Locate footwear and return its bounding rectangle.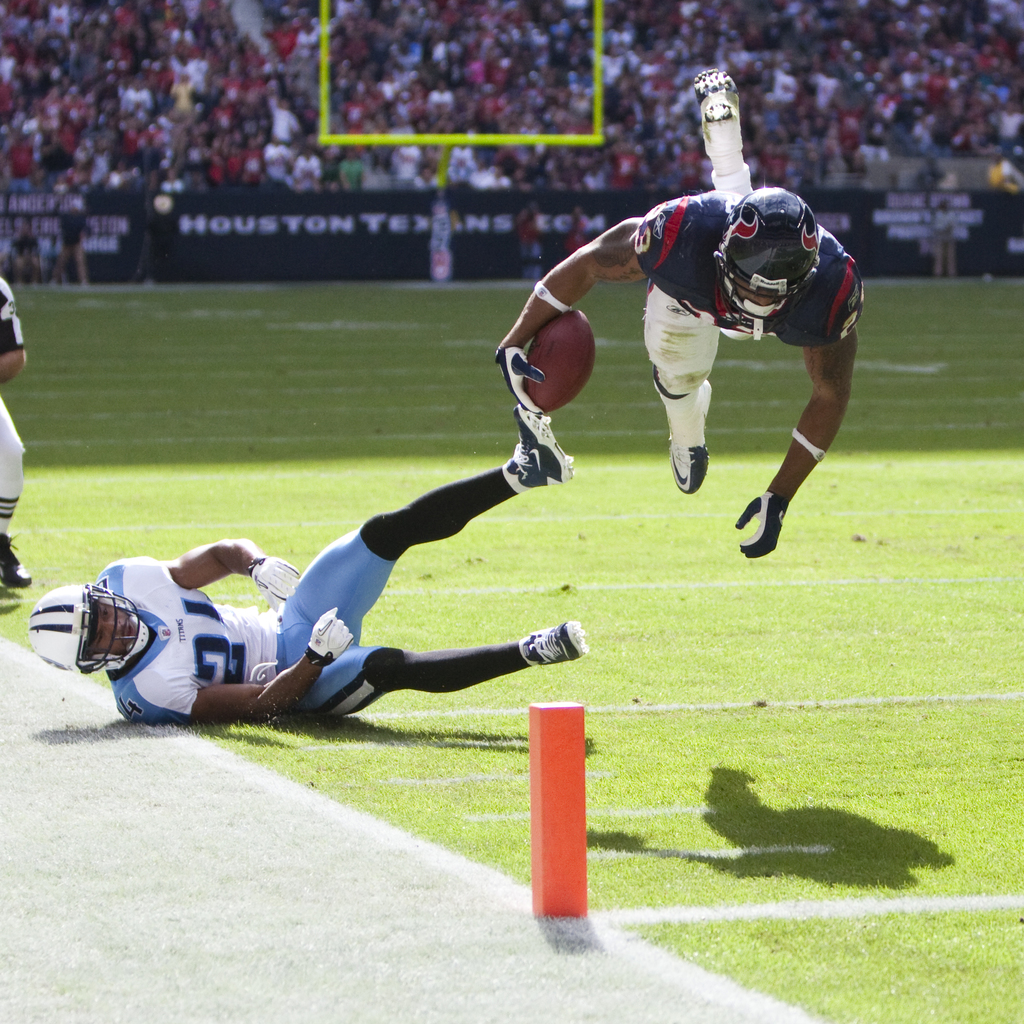
locate(0, 533, 32, 591).
